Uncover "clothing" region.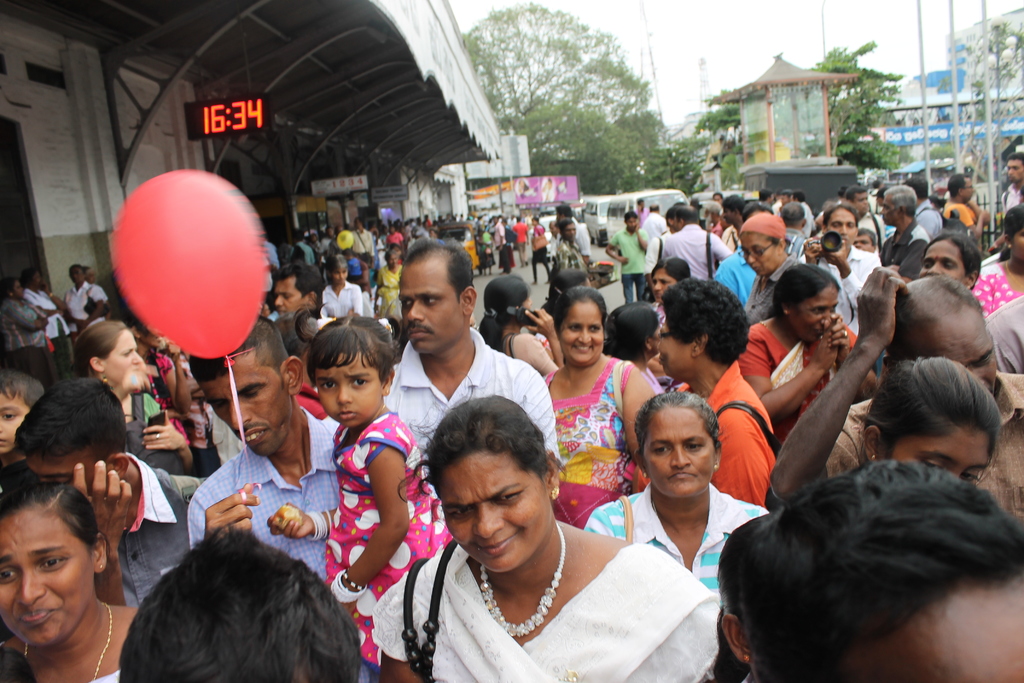
Uncovered: region(0, 297, 53, 388).
